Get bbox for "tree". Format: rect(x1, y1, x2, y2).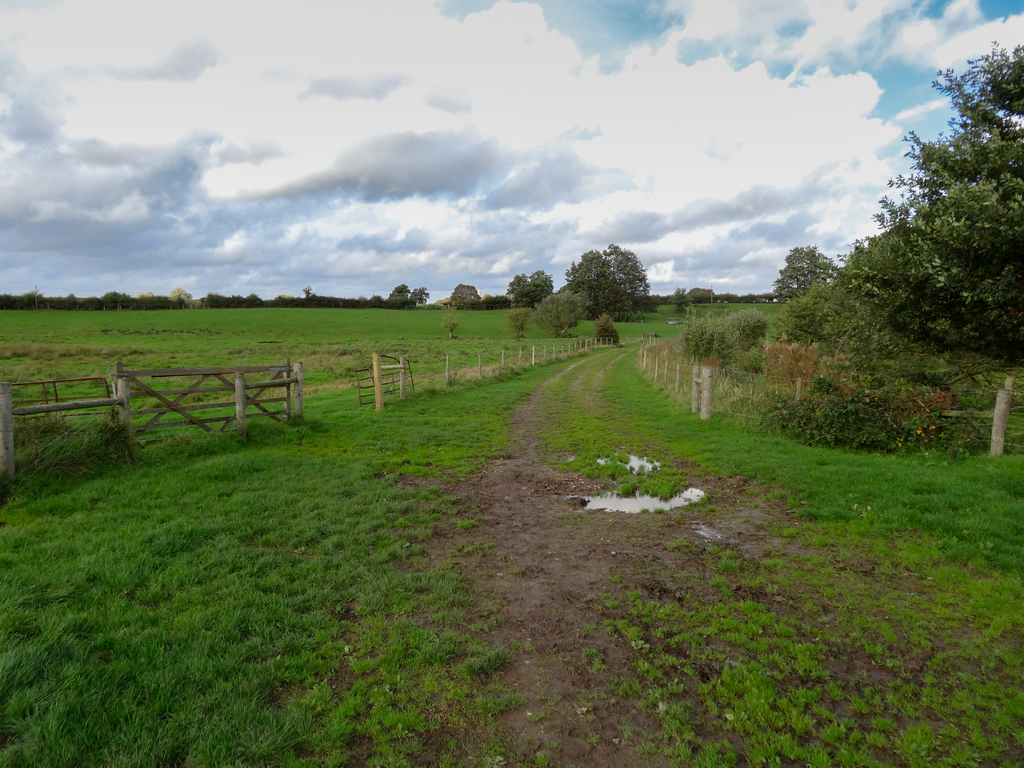
rect(449, 282, 481, 307).
